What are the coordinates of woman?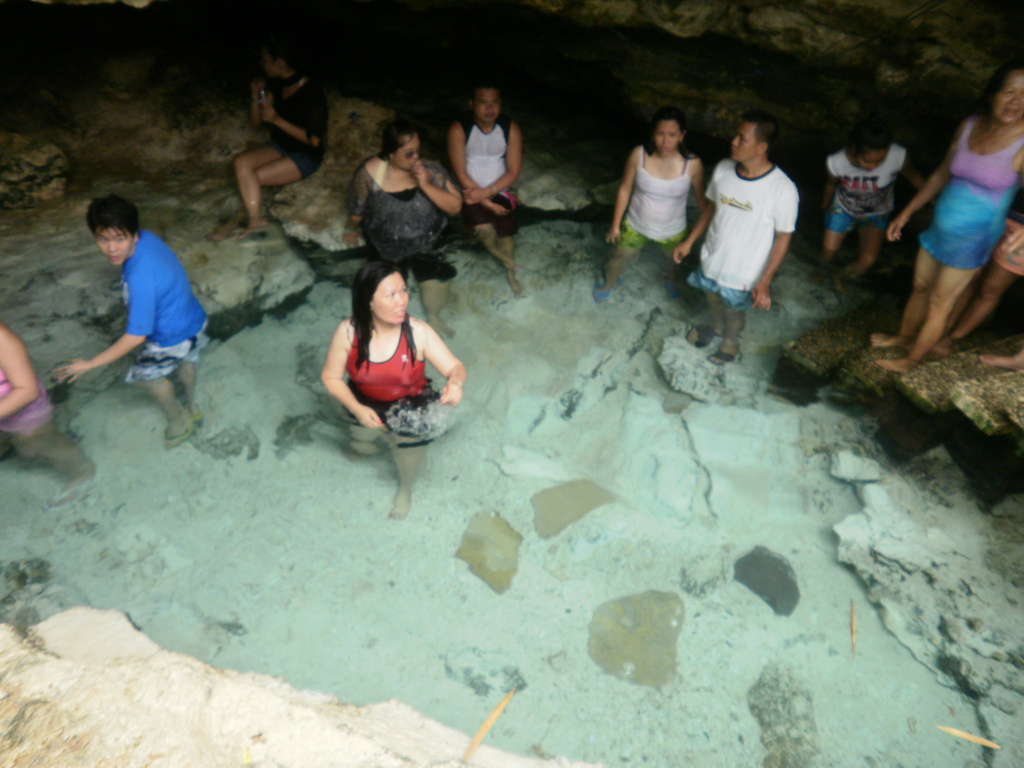
[x1=205, y1=42, x2=330, y2=243].
